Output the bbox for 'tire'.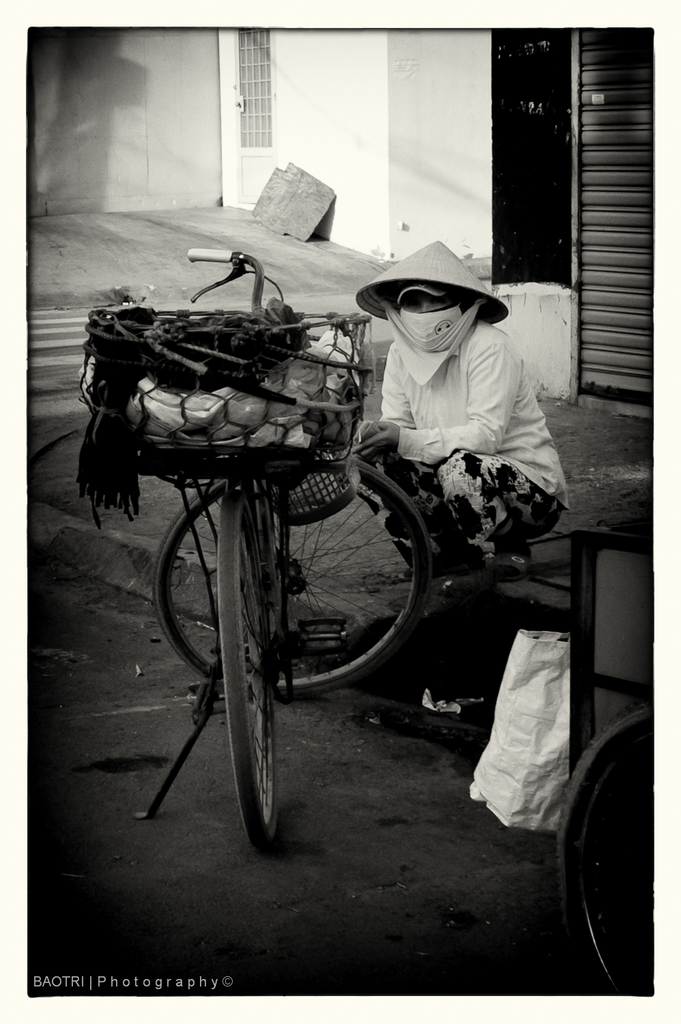
226 484 278 837.
